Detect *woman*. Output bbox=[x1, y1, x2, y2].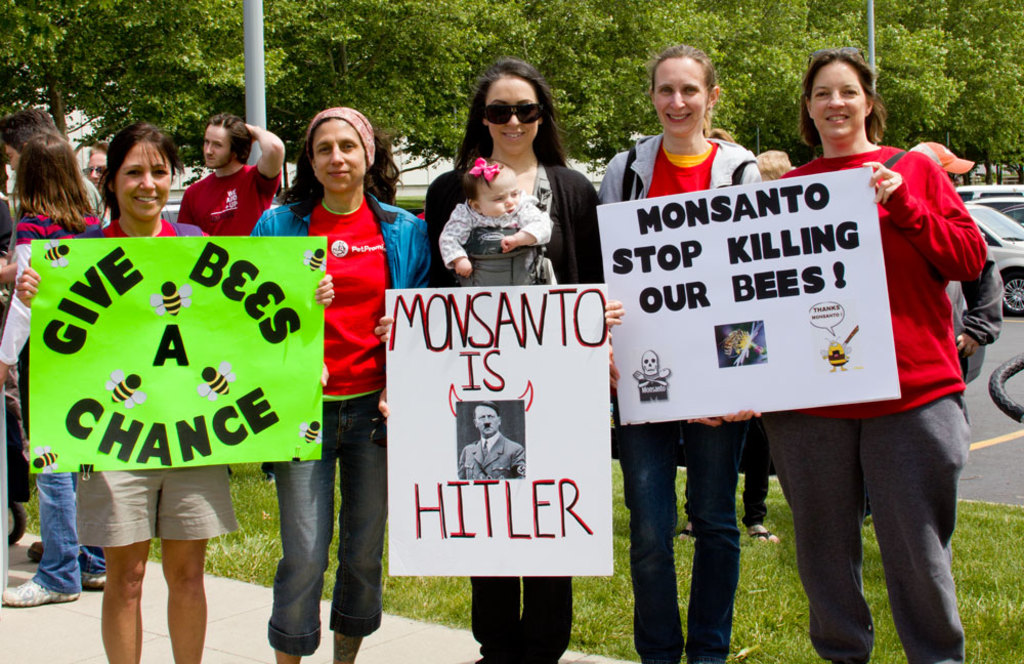
bbox=[421, 54, 607, 663].
